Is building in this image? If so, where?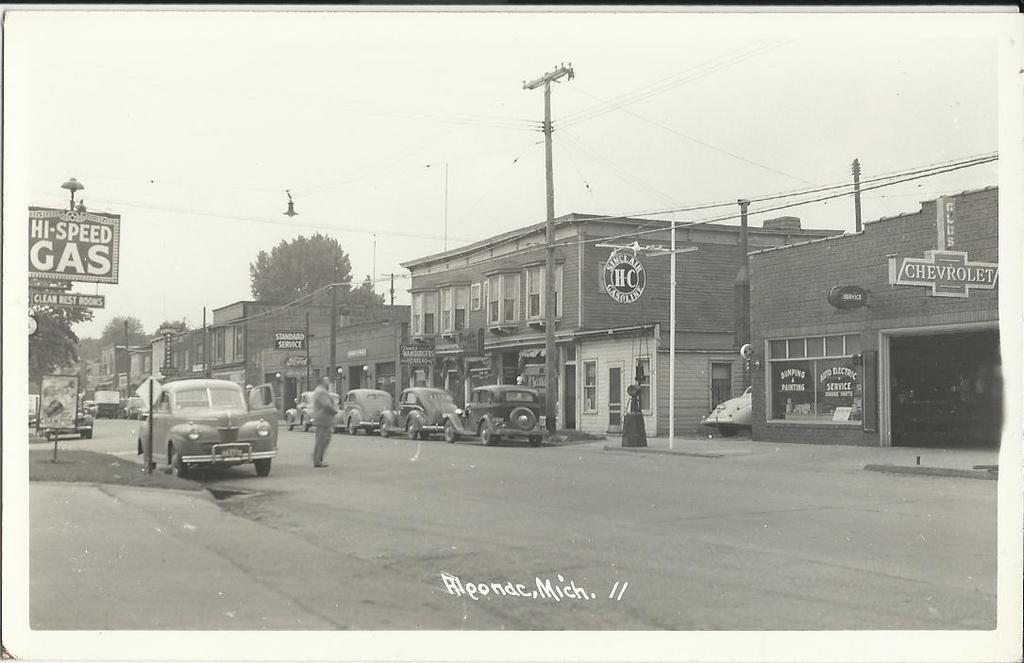
Yes, at {"x1": 750, "y1": 187, "x2": 1013, "y2": 452}.
